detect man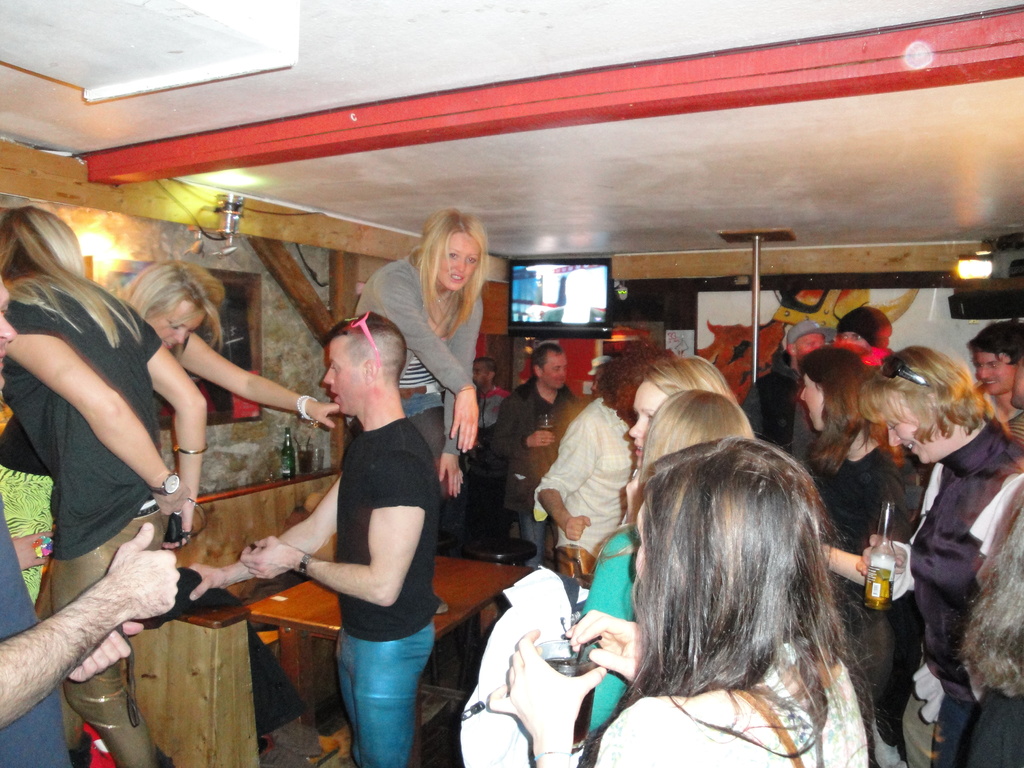
box=[186, 310, 442, 767]
